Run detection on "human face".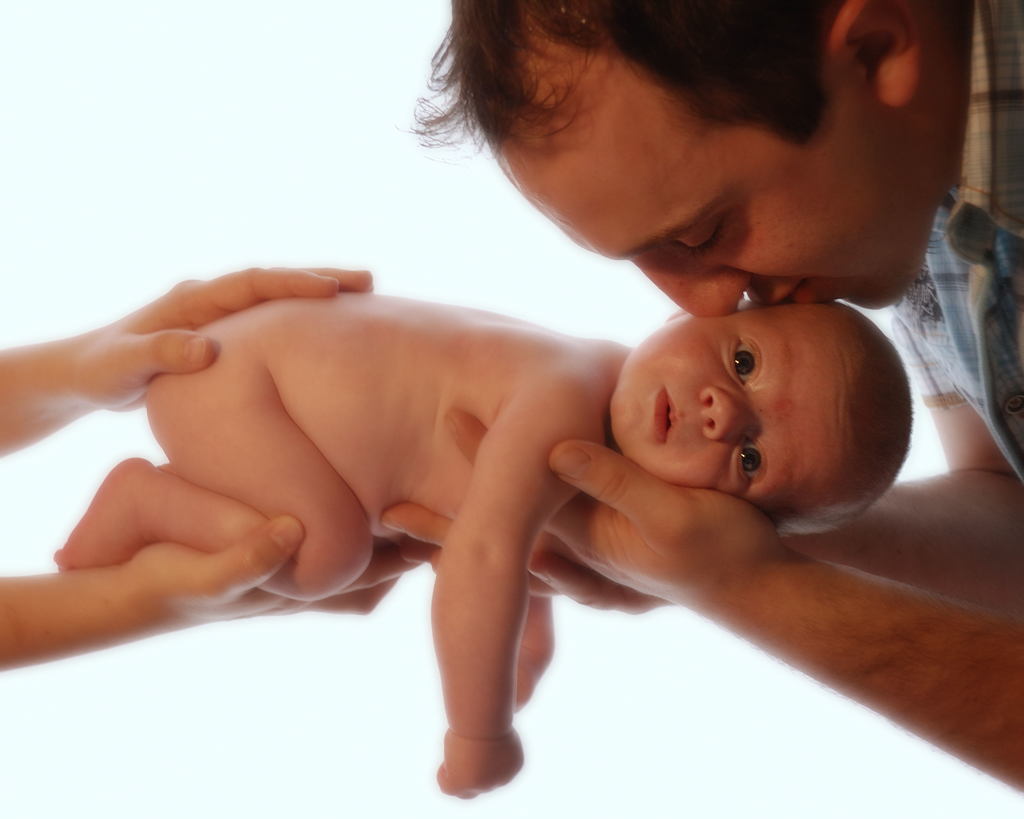
Result: pyautogui.locateOnScreen(556, 128, 945, 318).
